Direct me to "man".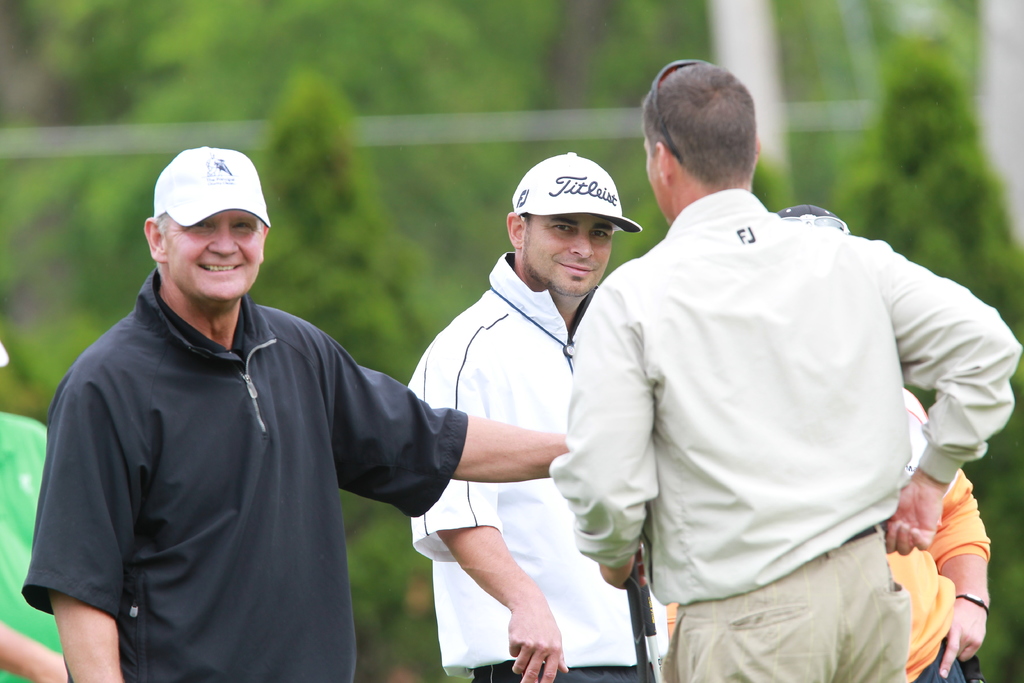
Direction: box(24, 126, 478, 676).
